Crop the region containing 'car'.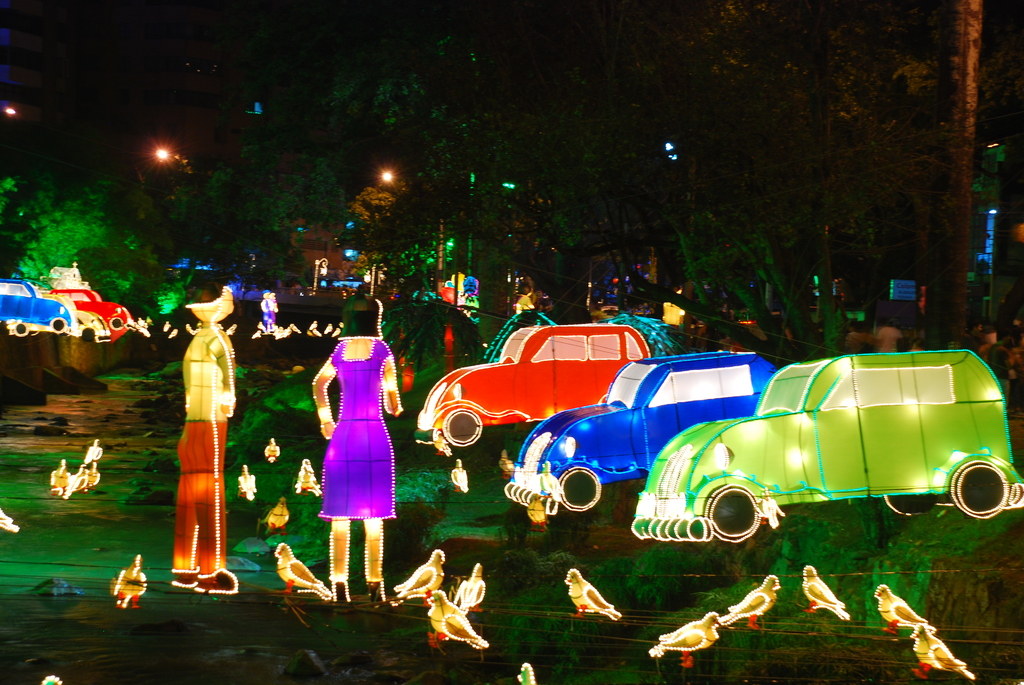
Crop region: <bbox>50, 290, 133, 343</bbox>.
